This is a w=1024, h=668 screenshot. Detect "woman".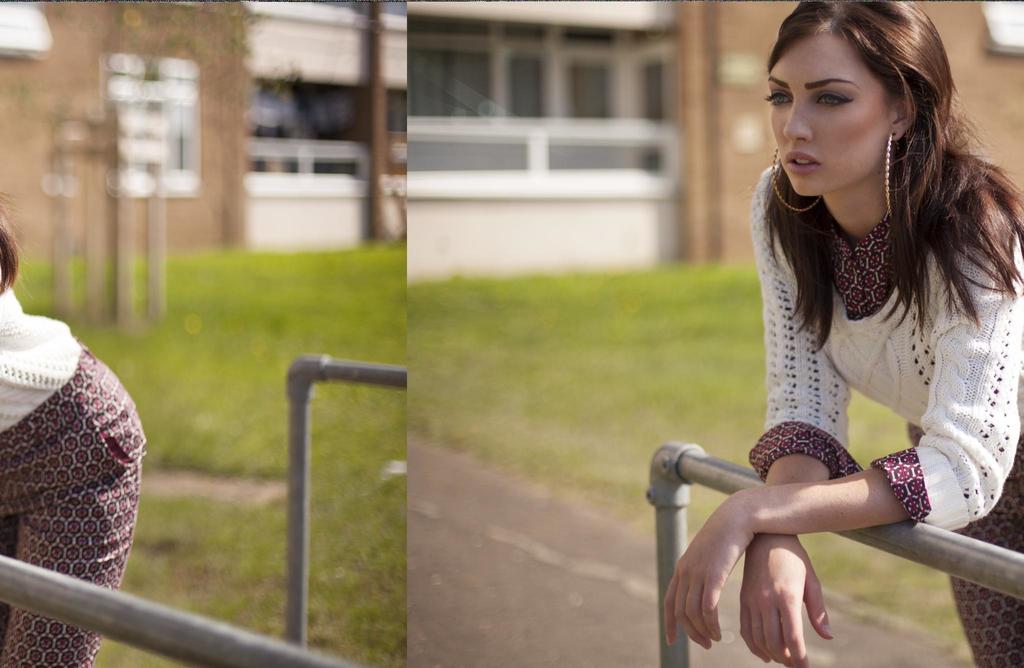
{"left": 0, "top": 180, "right": 145, "bottom": 667}.
